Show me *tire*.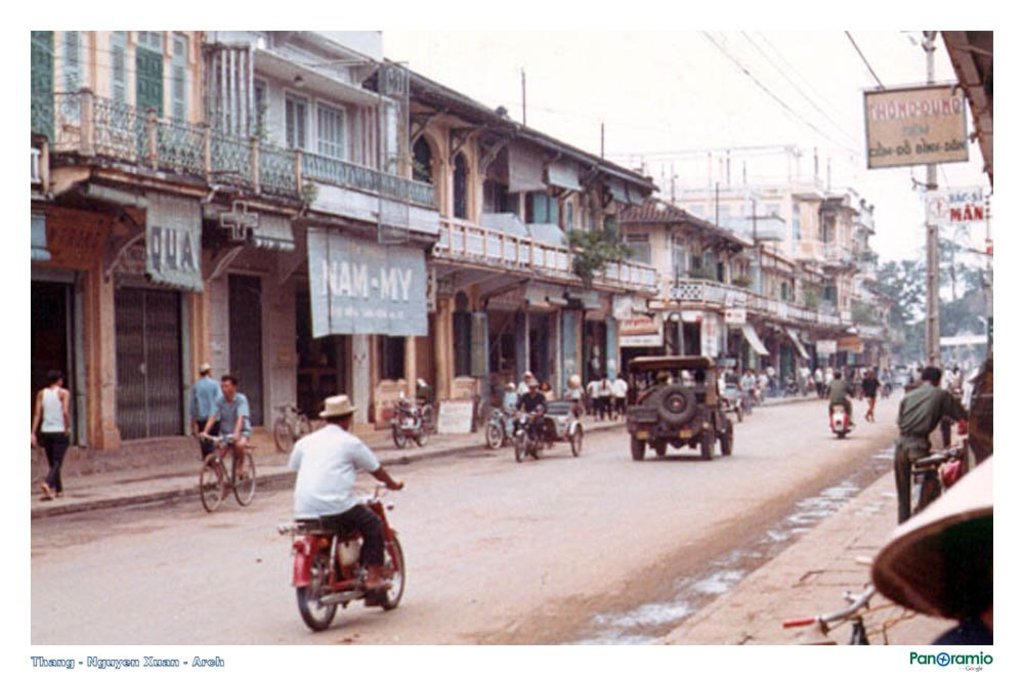
*tire* is here: {"left": 296, "top": 533, "right": 343, "bottom": 631}.
